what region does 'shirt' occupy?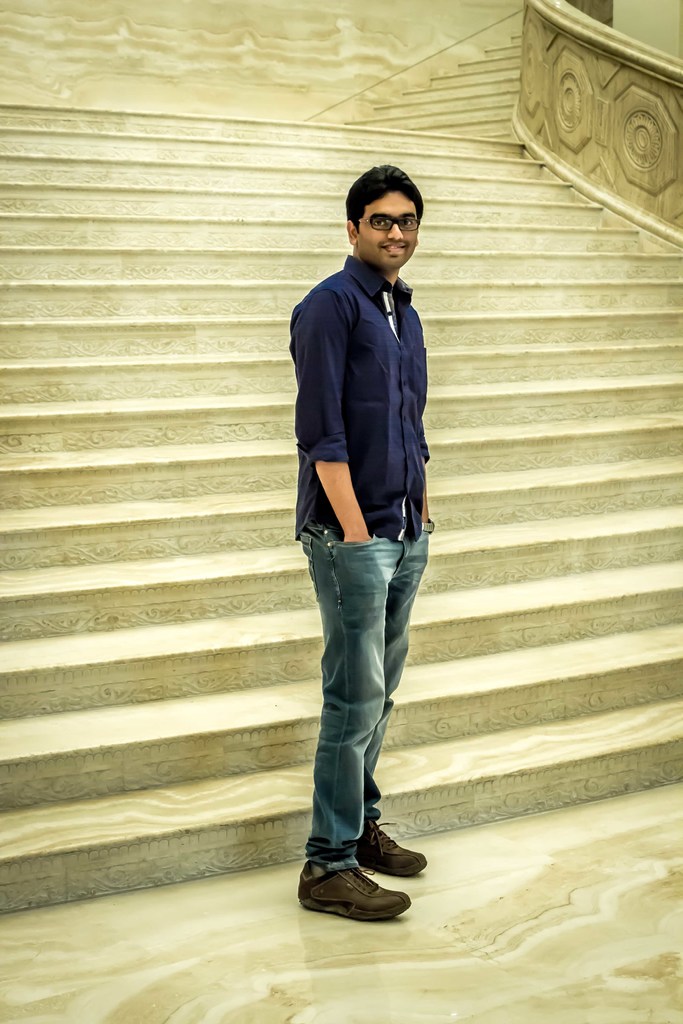
BBox(295, 226, 443, 549).
